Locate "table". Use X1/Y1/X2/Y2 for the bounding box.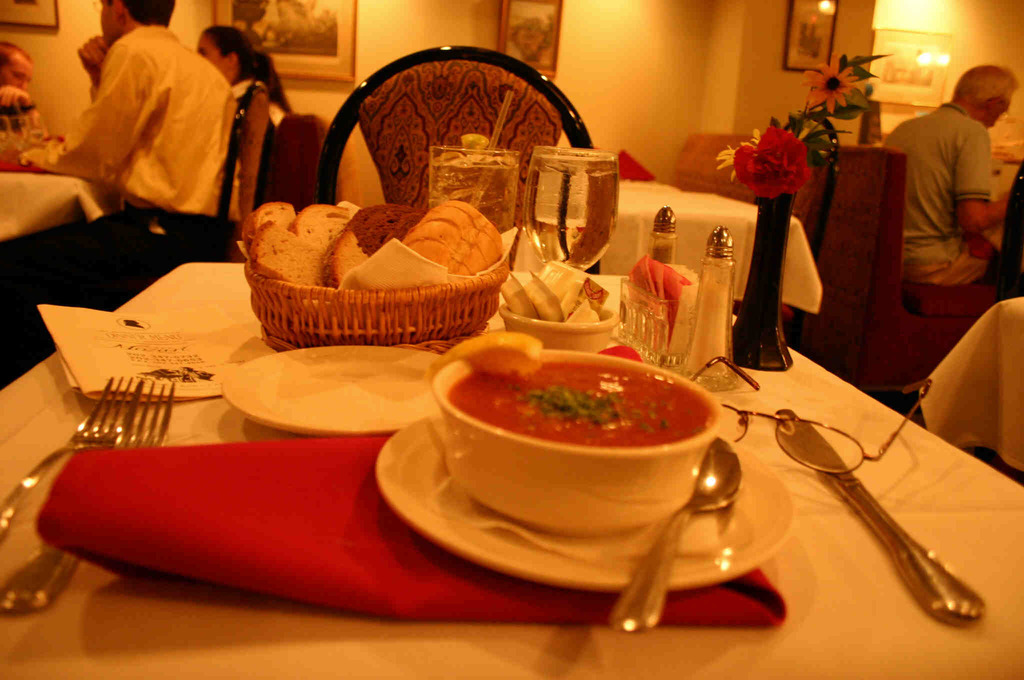
0/252/1023/679.
